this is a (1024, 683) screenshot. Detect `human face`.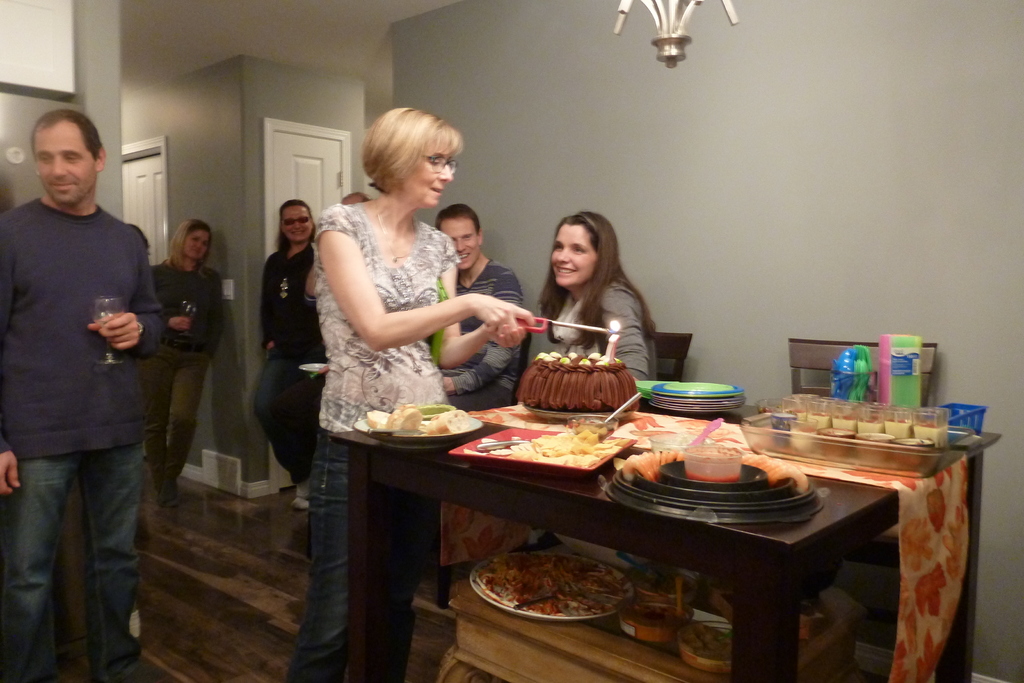
[left=284, top=204, right=312, bottom=244].
